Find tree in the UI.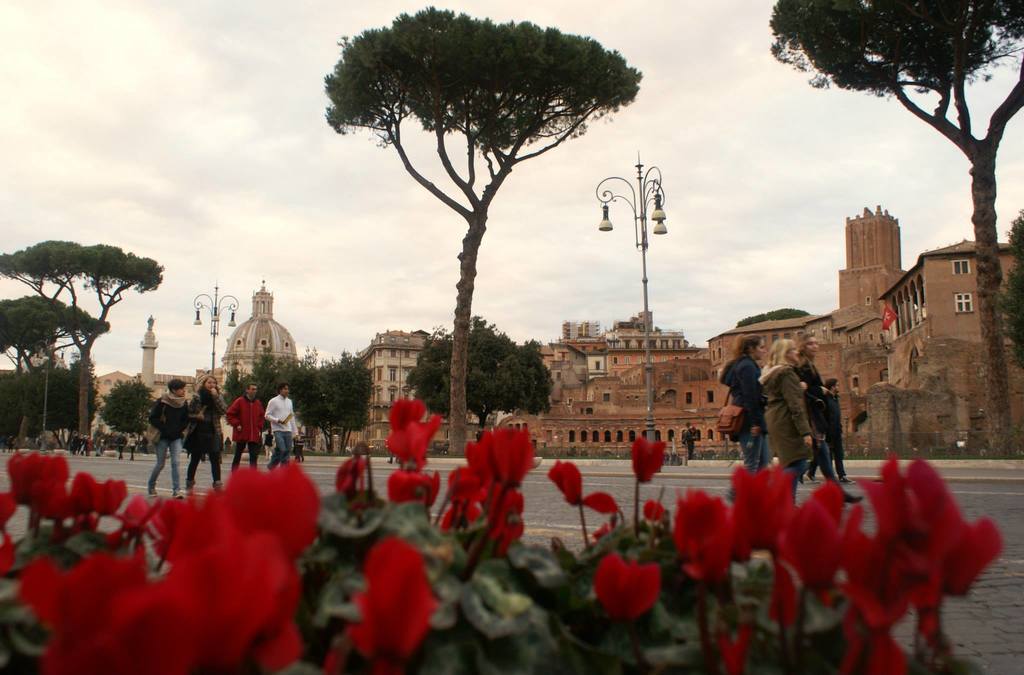
UI element at x1=98, y1=378, x2=153, y2=448.
